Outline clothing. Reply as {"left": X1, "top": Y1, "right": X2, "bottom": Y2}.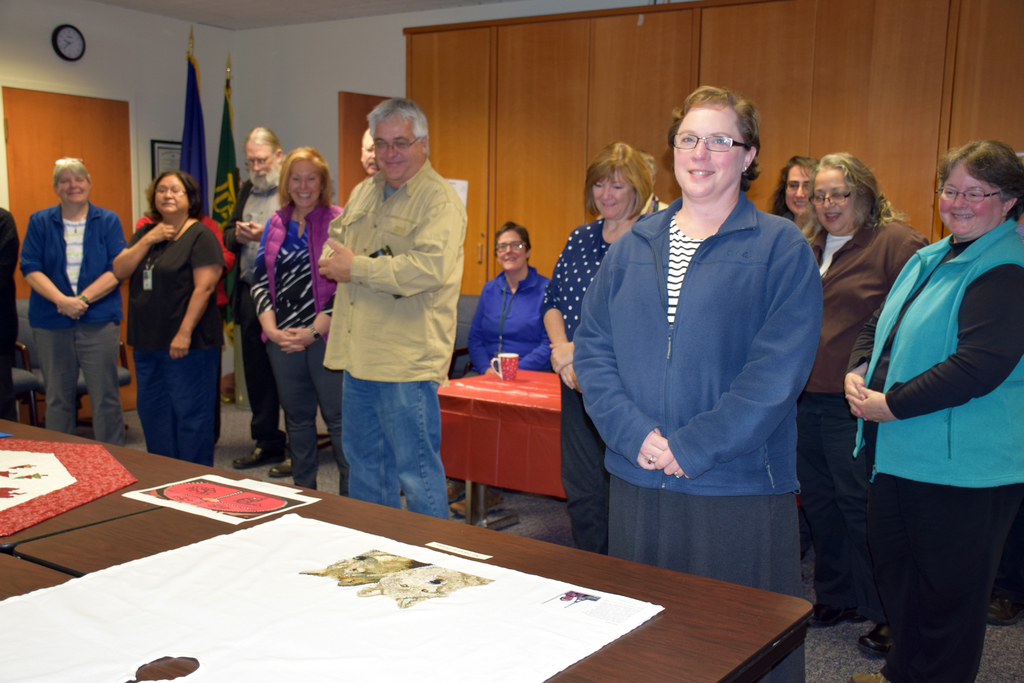
{"left": 116, "top": 197, "right": 241, "bottom": 475}.
